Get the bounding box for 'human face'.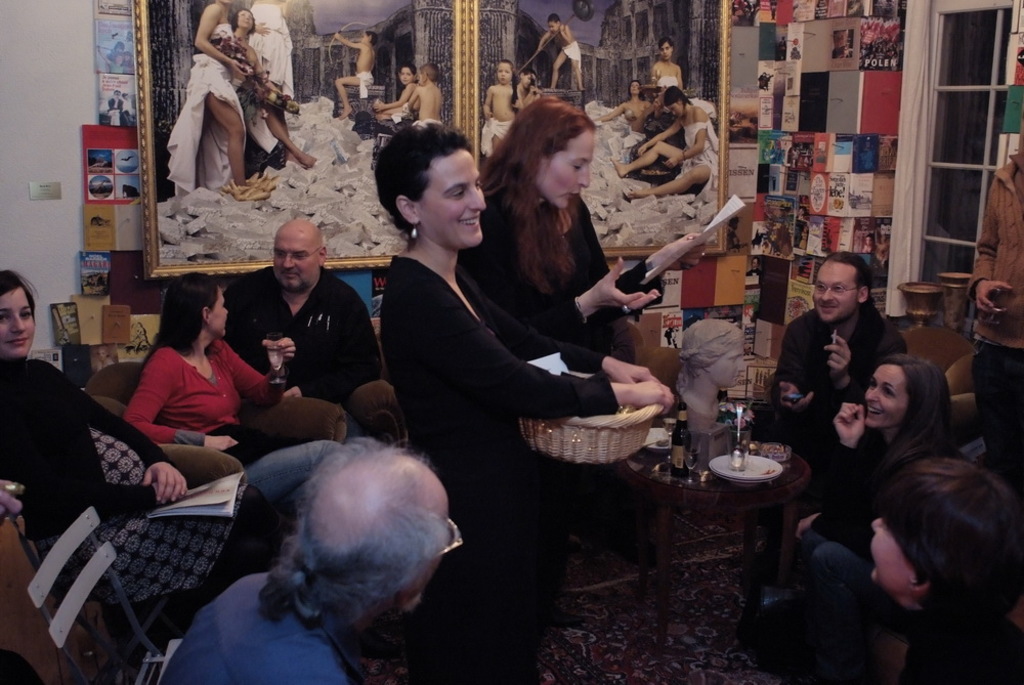
869:520:918:591.
